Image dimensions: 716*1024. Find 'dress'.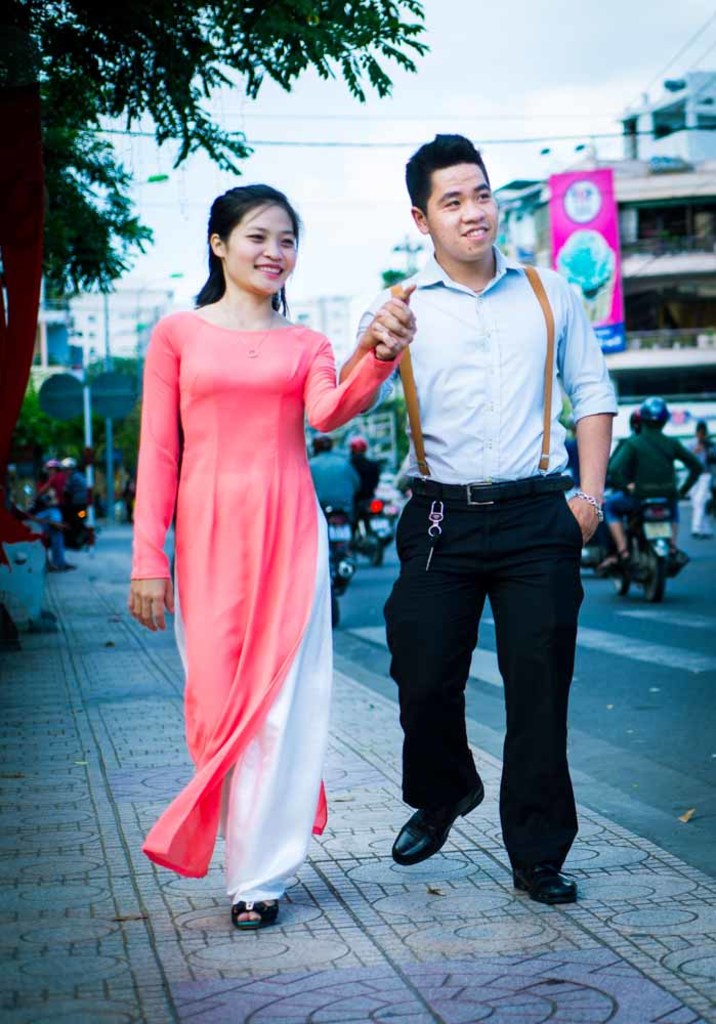
<box>126,305,407,907</box>.
